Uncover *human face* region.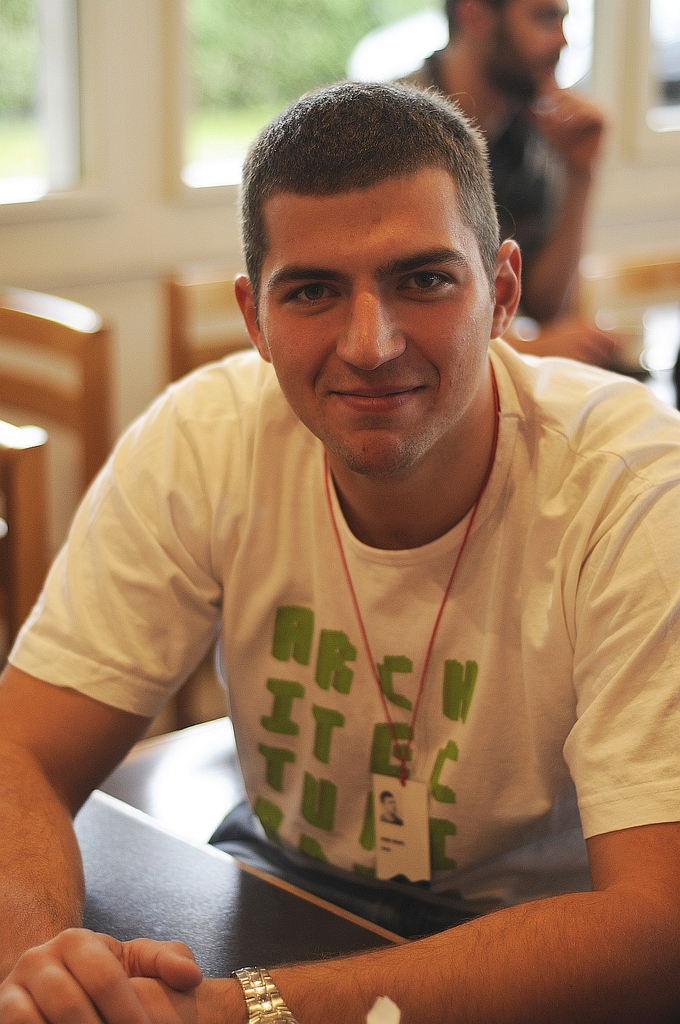
Uncovered: 253/177/496/479.
